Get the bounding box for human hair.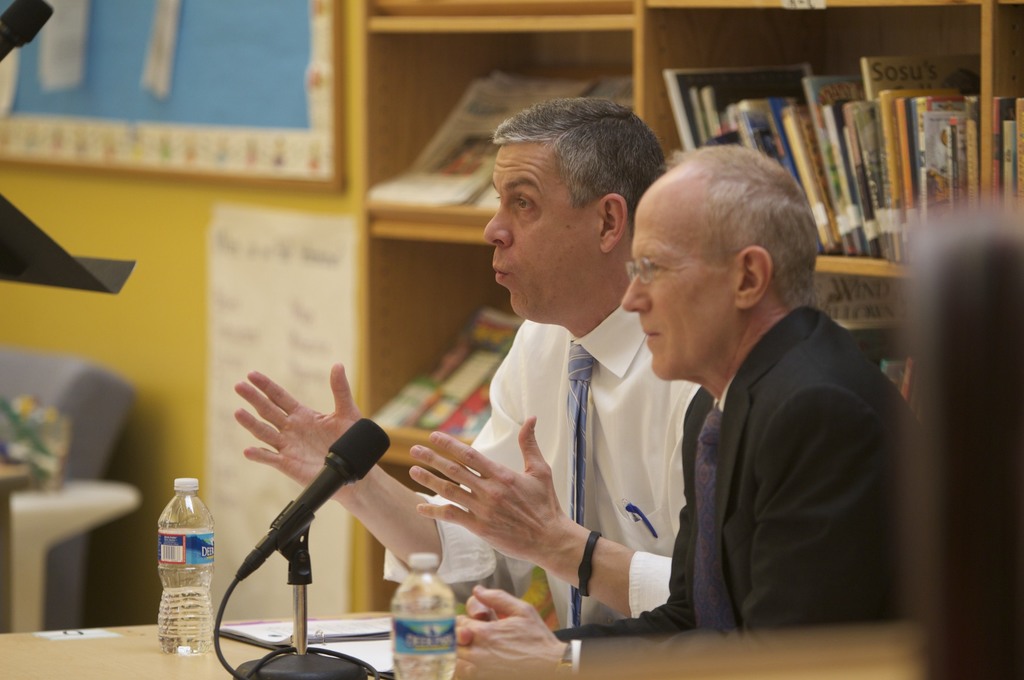
{"left": 907, "top": 202, "right": 1023, "bottom": 679}.
